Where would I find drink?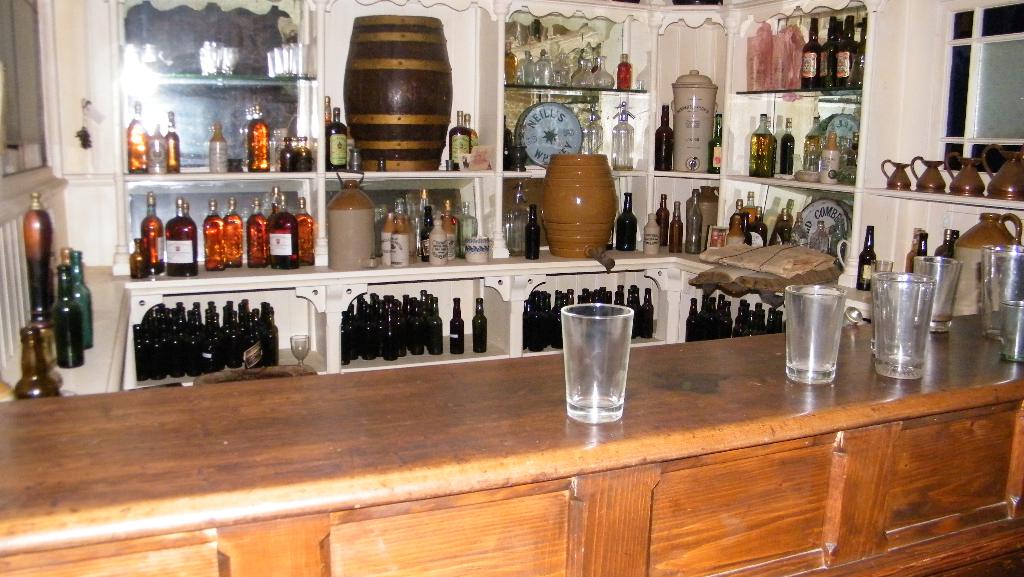
At {"left": 751, "top": 133, "right": 774, "bottom": 174}.
